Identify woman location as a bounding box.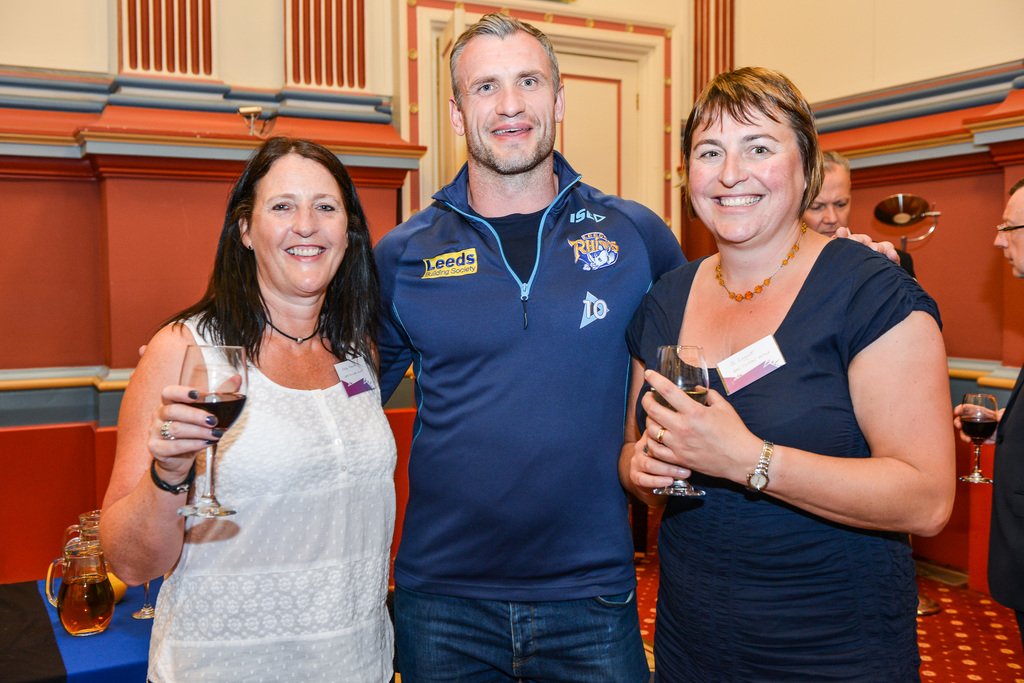
bbox=(620, 64, 952, 682).
